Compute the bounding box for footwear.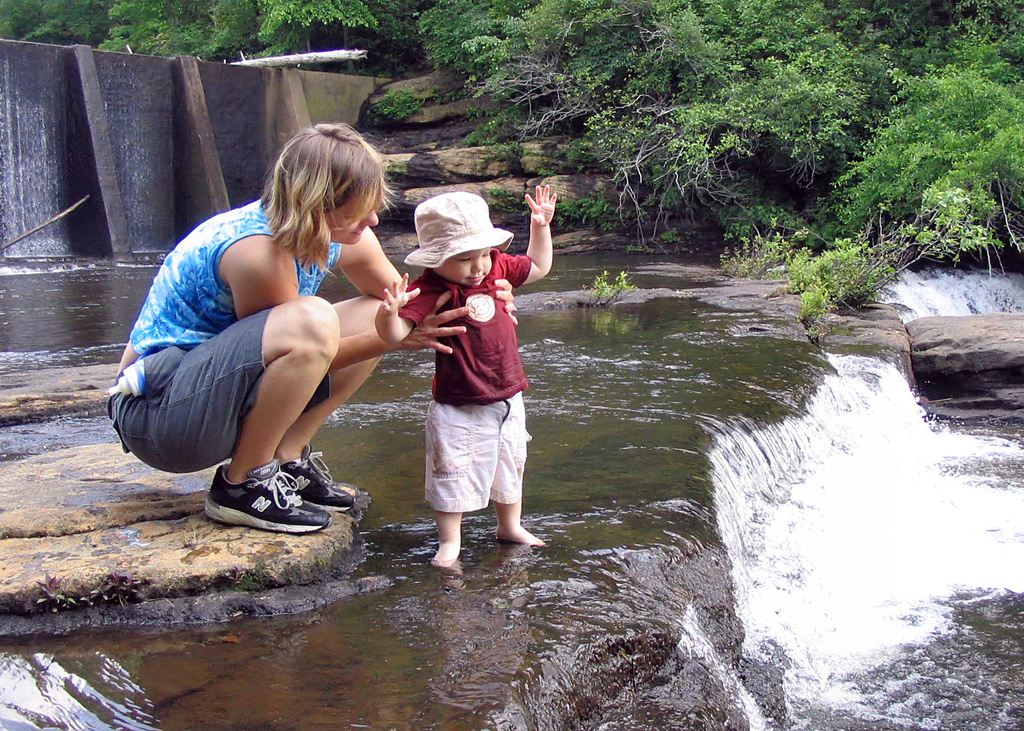
x1=280 y1=441 x2=361 y2=510.
